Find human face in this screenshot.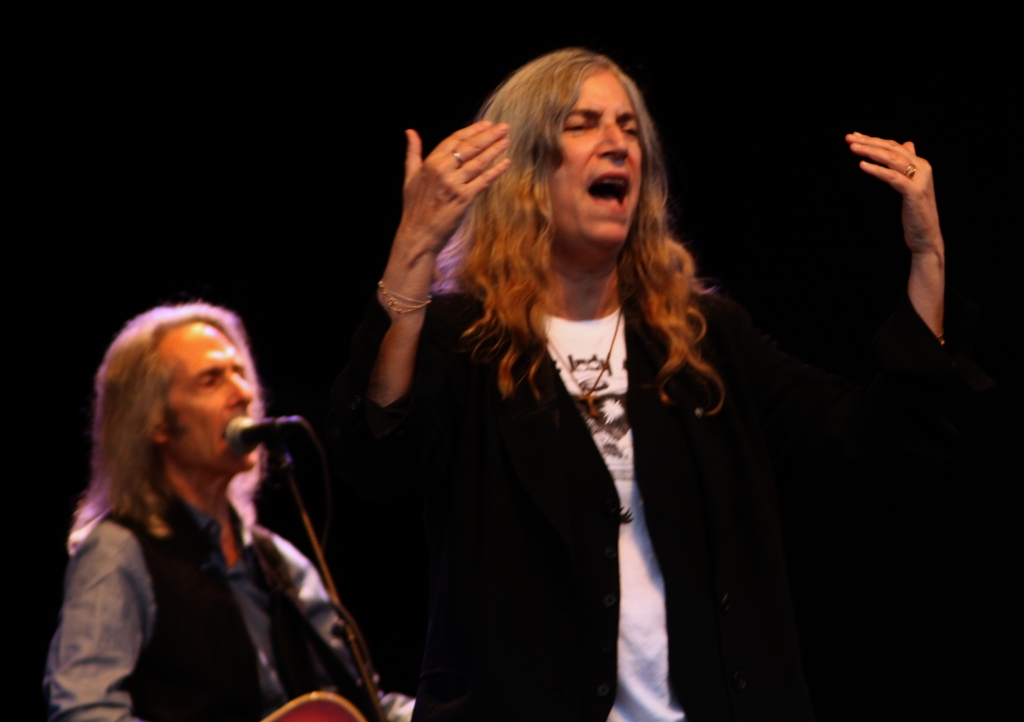
The bounding box for human face is region(161, 322, 257, 475).
